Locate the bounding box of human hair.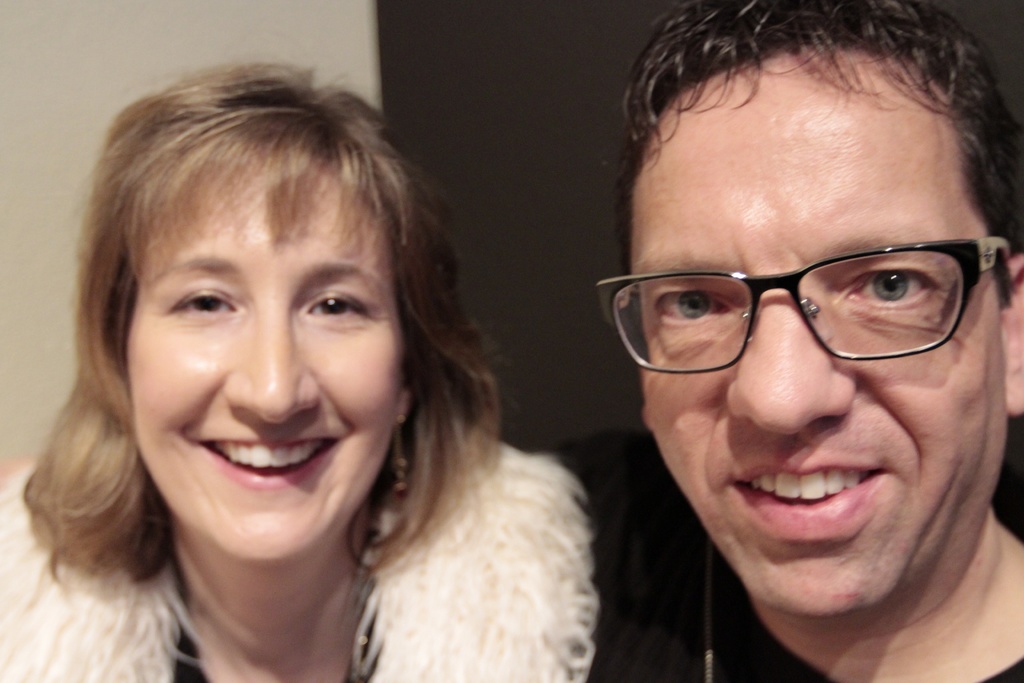
Bounding box: detection(598, 0, 1023, 312).
